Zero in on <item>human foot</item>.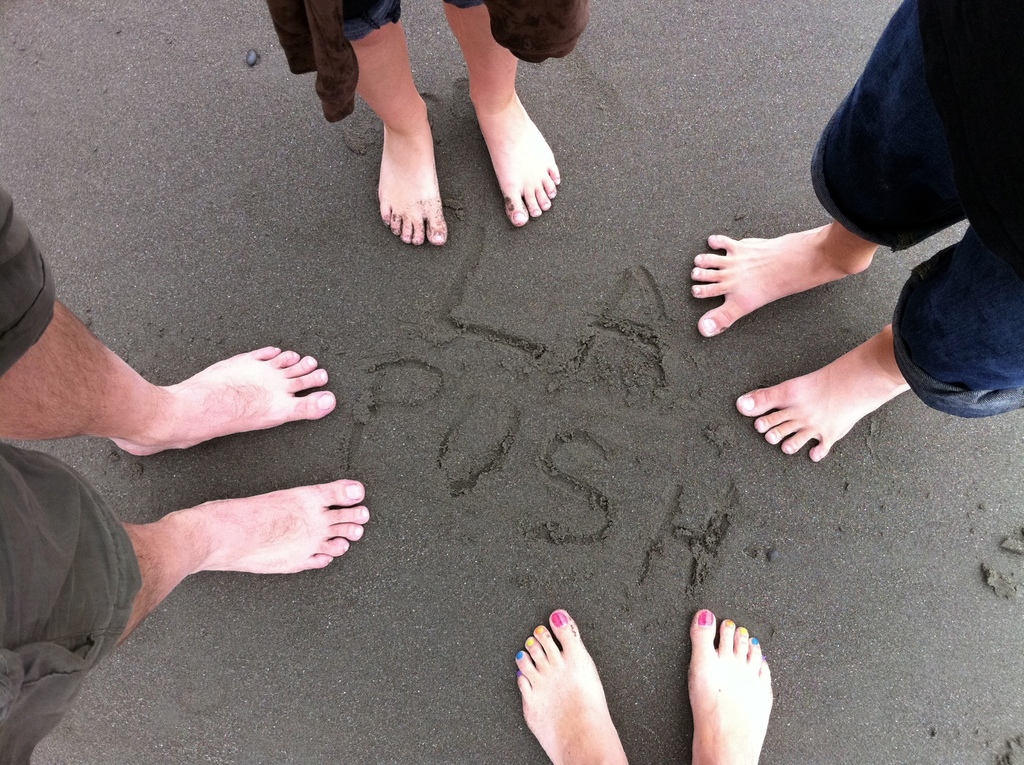
Zeroed in: x1=691 y1=216 x2=866 y2=334.
